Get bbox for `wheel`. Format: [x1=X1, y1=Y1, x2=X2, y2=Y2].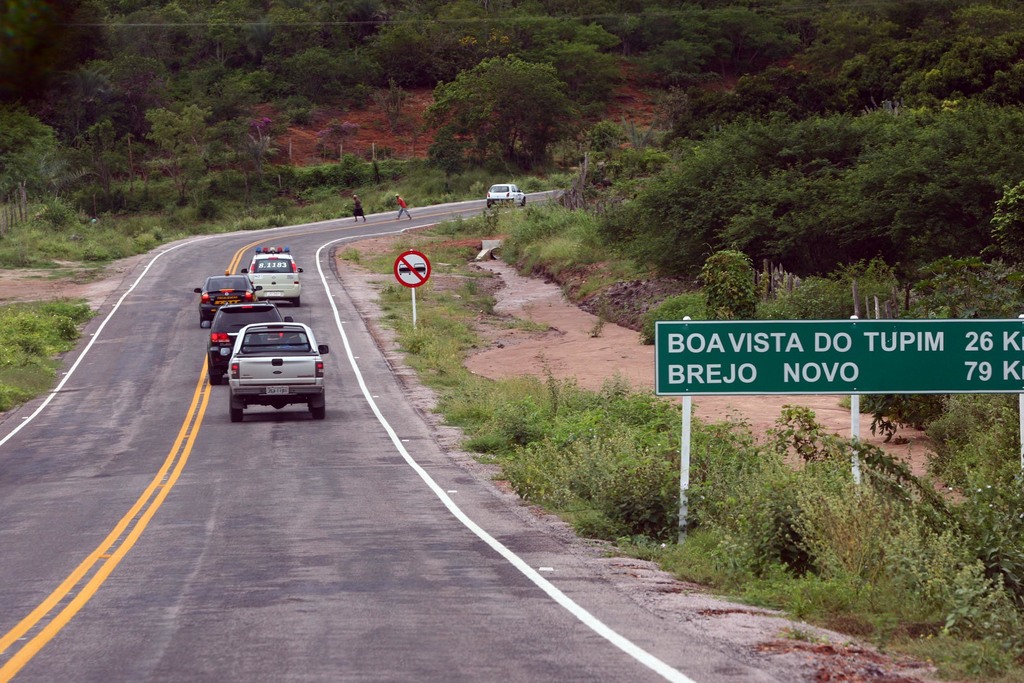
[x1=310, y1=390, x2=324, y2=421].
